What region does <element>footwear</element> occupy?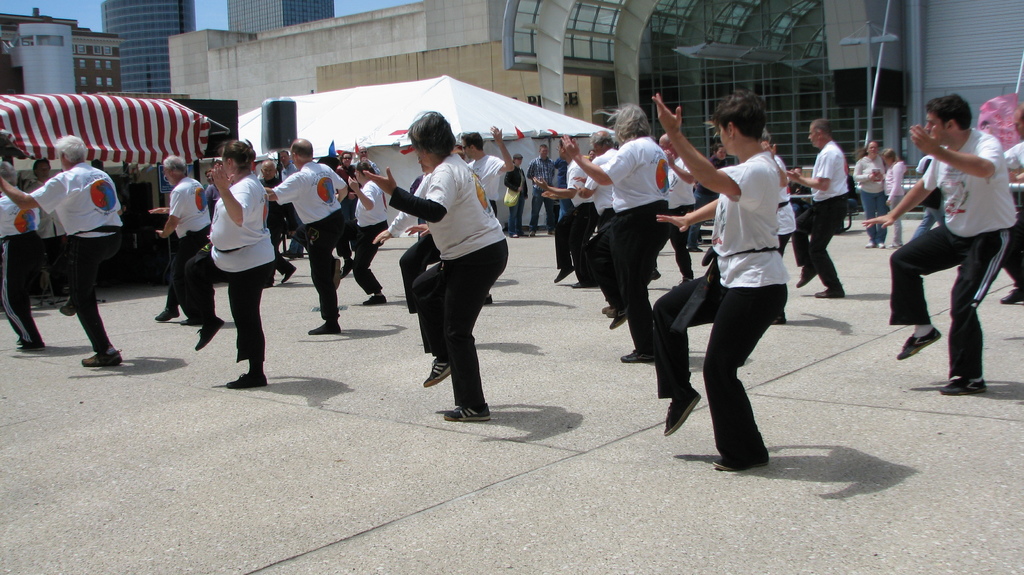
{"x1": 221, "y1": 361, "x2": 271, "y2": 387}.
